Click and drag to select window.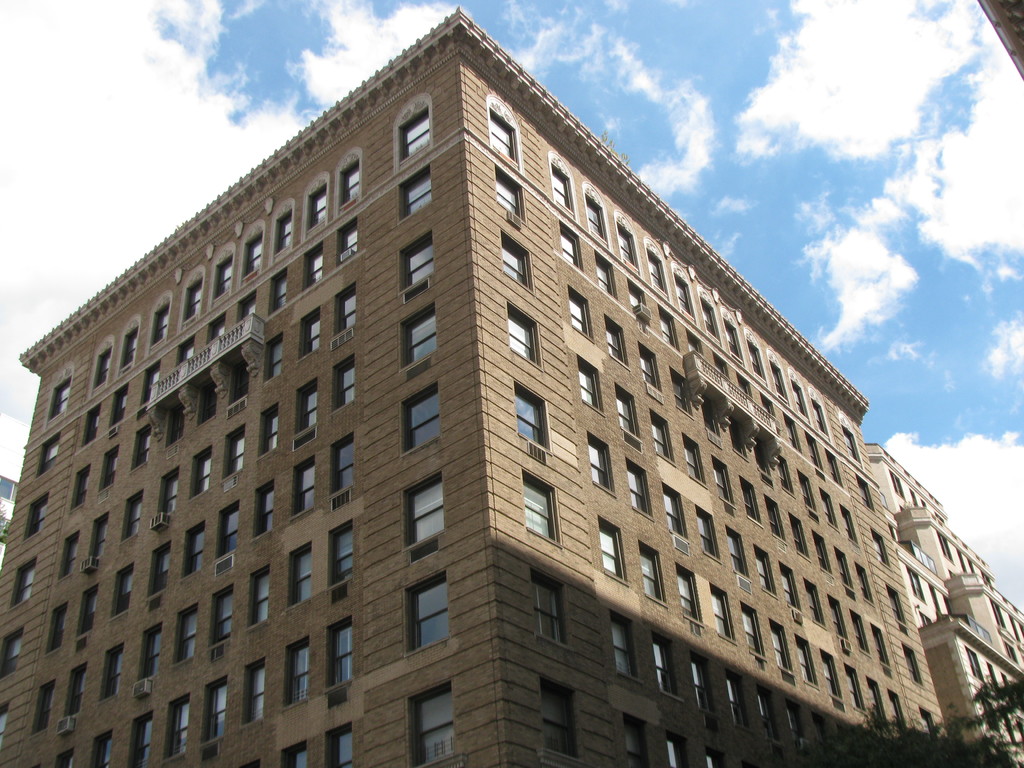
Selection: Rect(65, 755, 70, 767).
